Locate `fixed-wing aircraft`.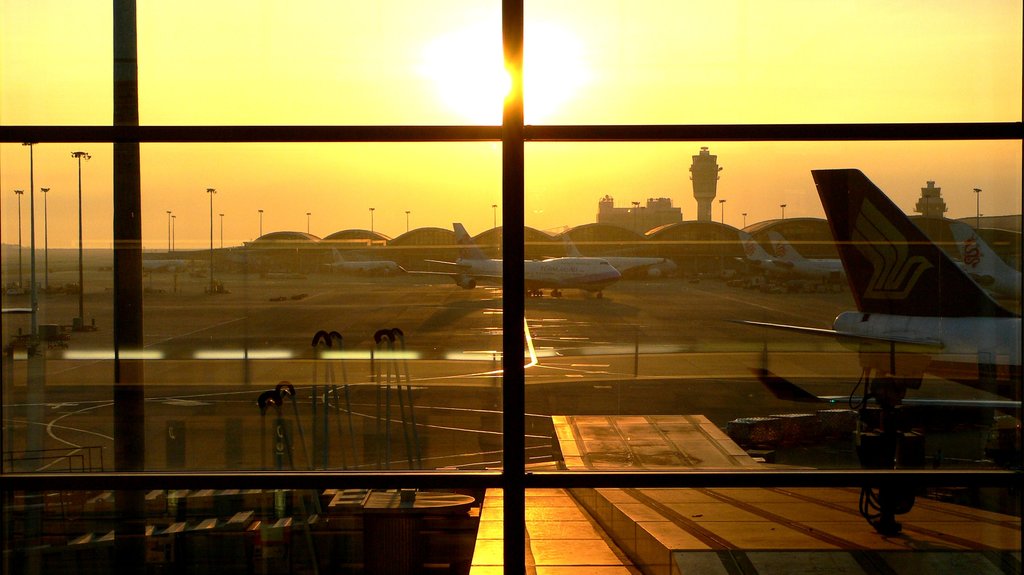
Bounding box: (733,229,867,297).
